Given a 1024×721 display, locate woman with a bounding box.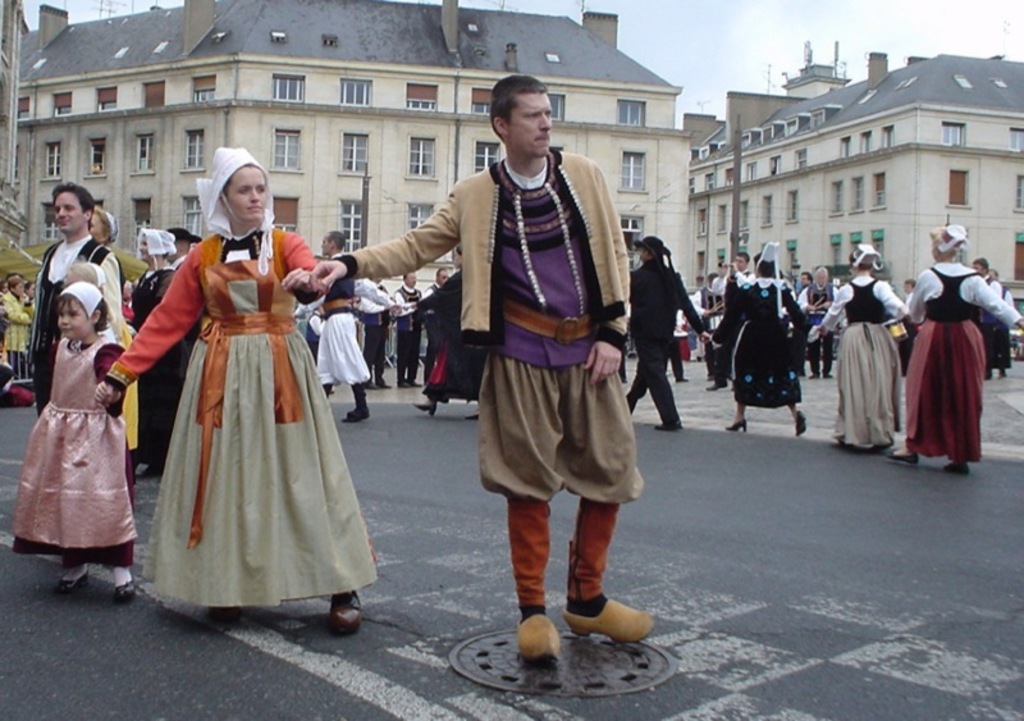
Located: <bbox>722, 247, 817, 435</bbox>.
